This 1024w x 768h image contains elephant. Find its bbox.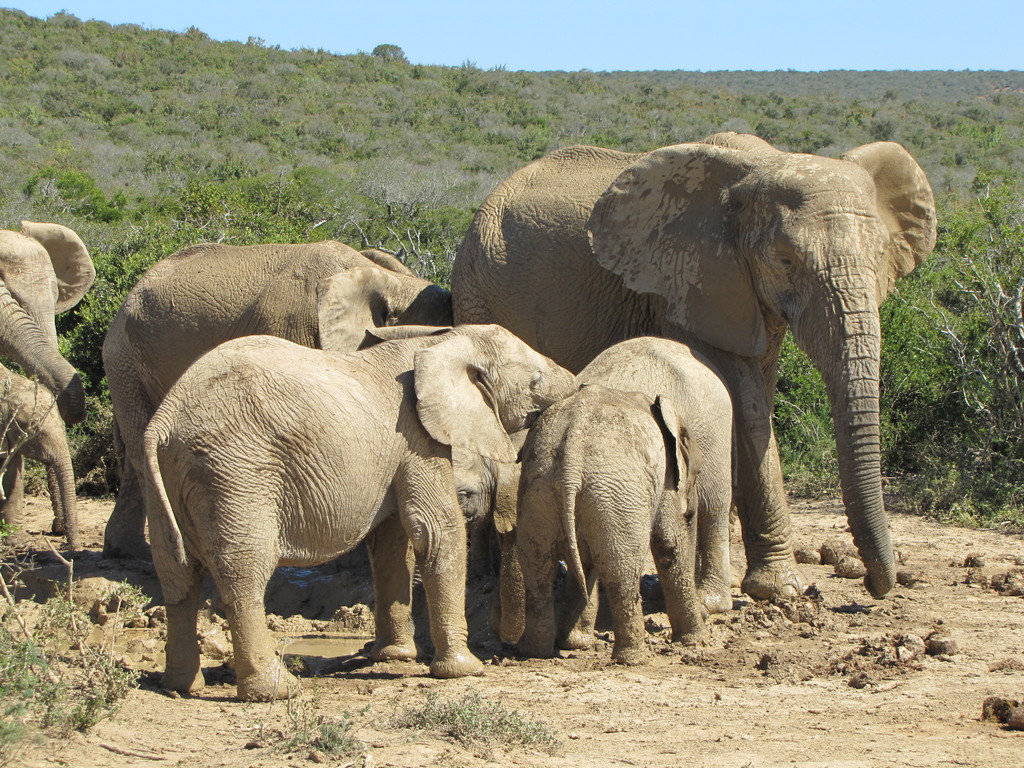
[left=133, top=316, right=577, bottom=708].
